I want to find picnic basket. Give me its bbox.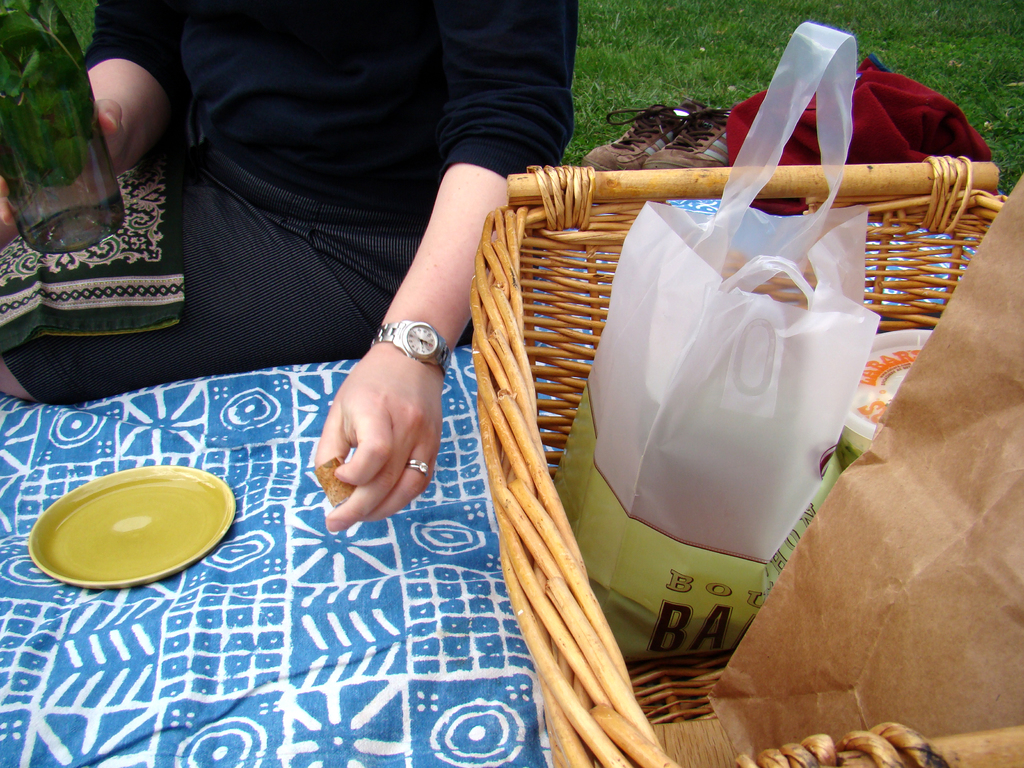
bbox(468, 152, 1023, 757).
